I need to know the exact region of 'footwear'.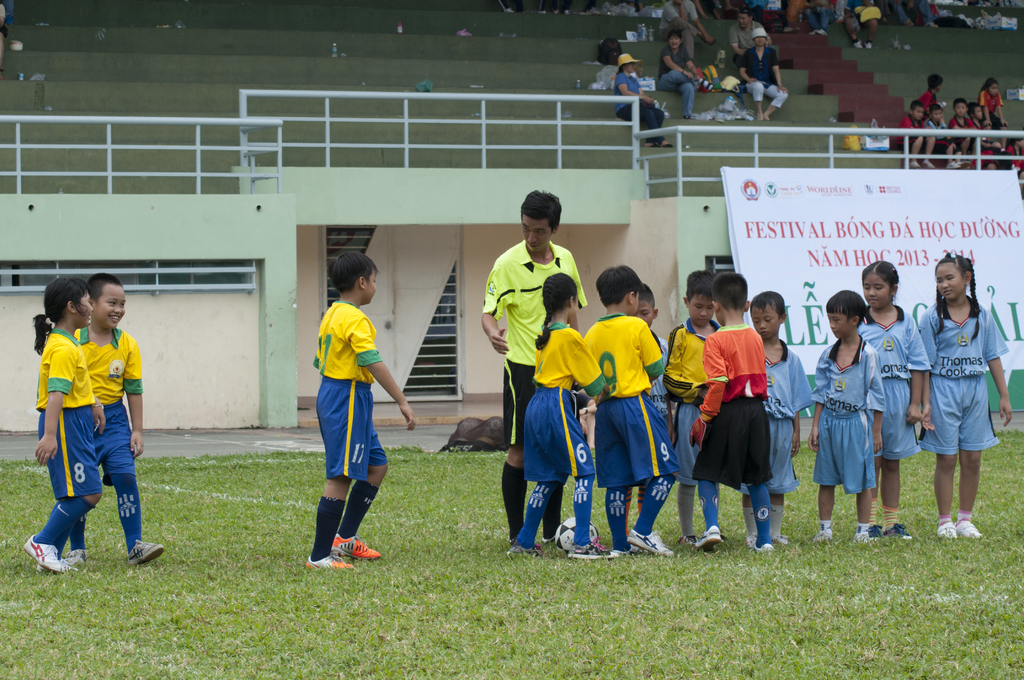
Region: bbox=[330, 533, 383, 563].
